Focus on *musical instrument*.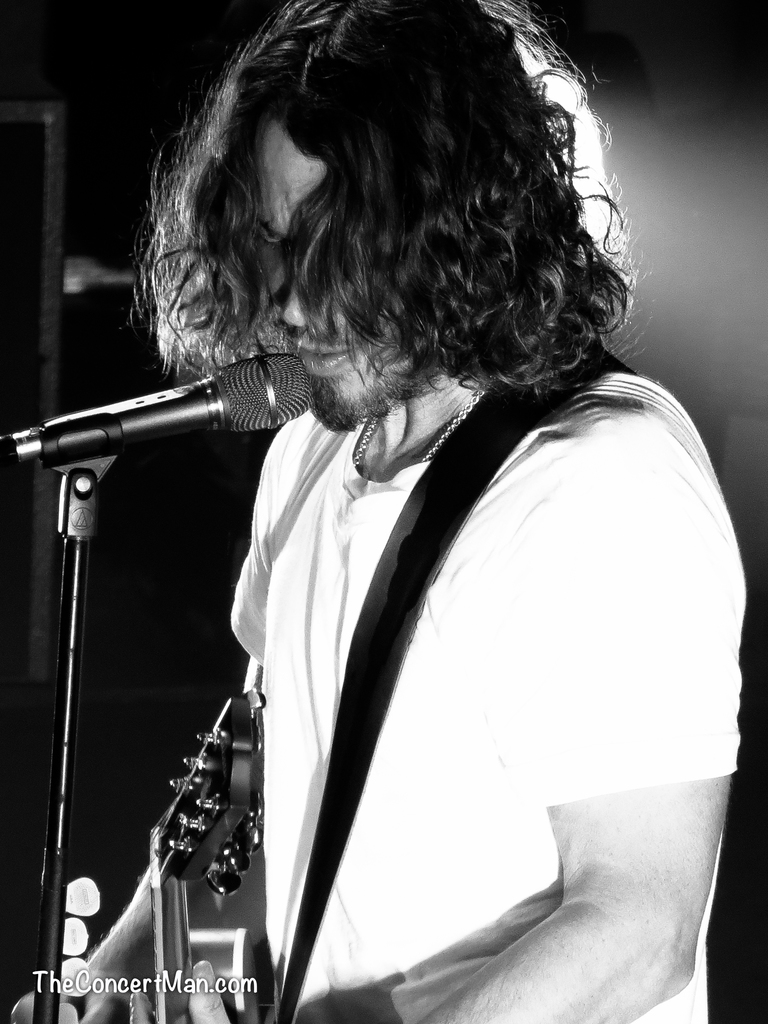
Focused at bbox(36, 678, 265, 1014).
